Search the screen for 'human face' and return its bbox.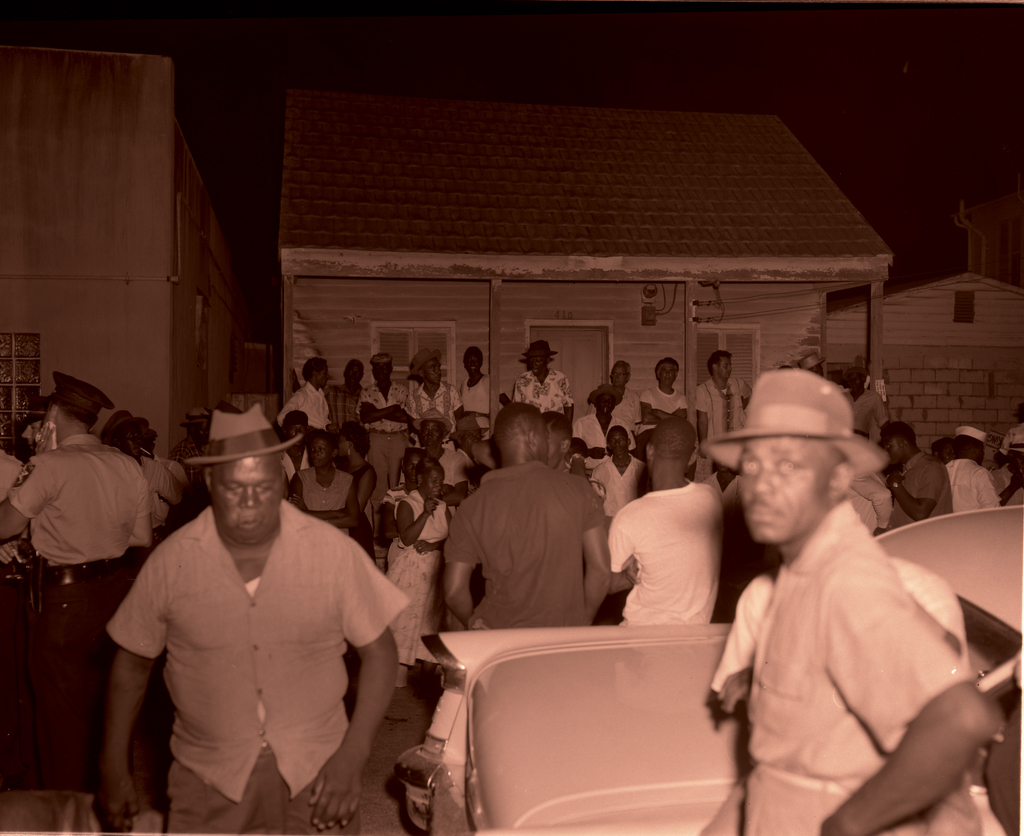
Found: [307, 437, 333, 468].
